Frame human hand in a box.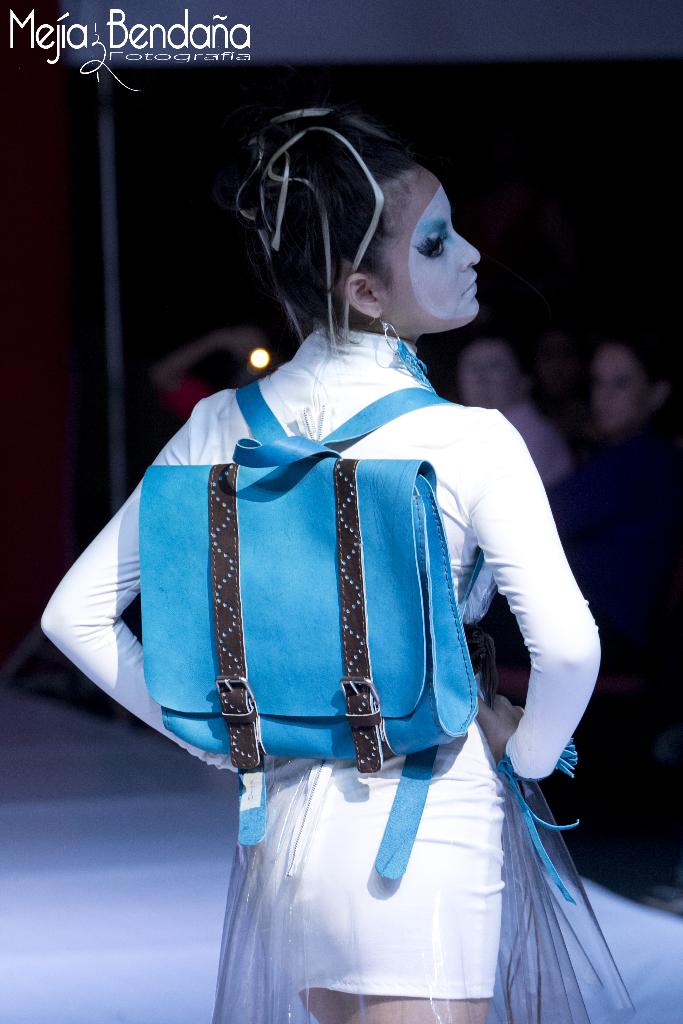
left=476, top=691, right=523, bottom=765.
